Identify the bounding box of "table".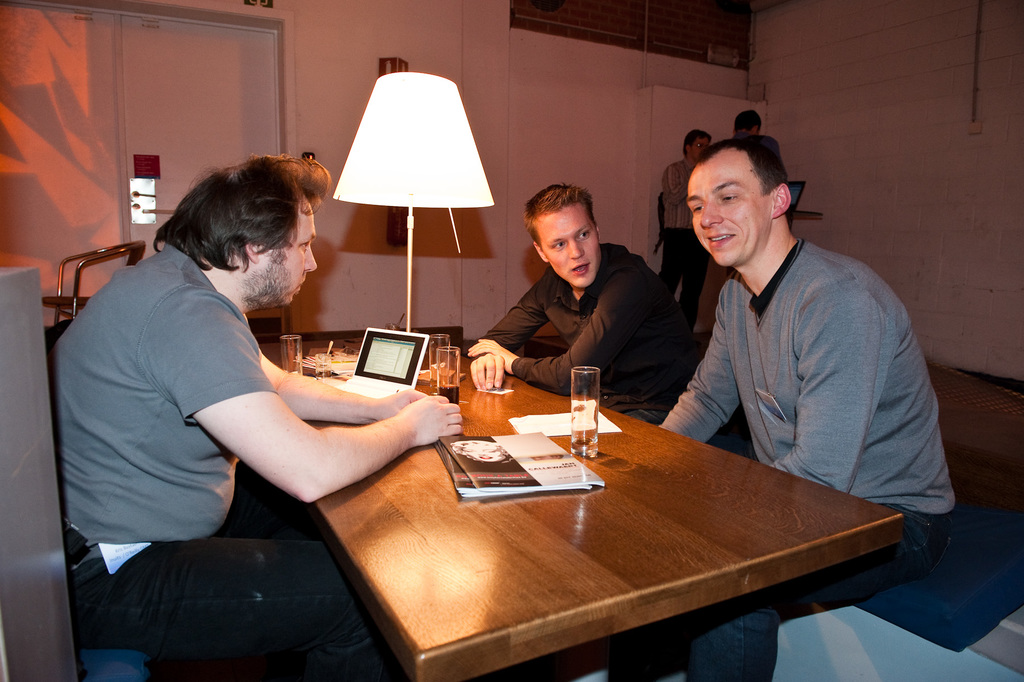
bbox=[256, 372, 942, 681].
